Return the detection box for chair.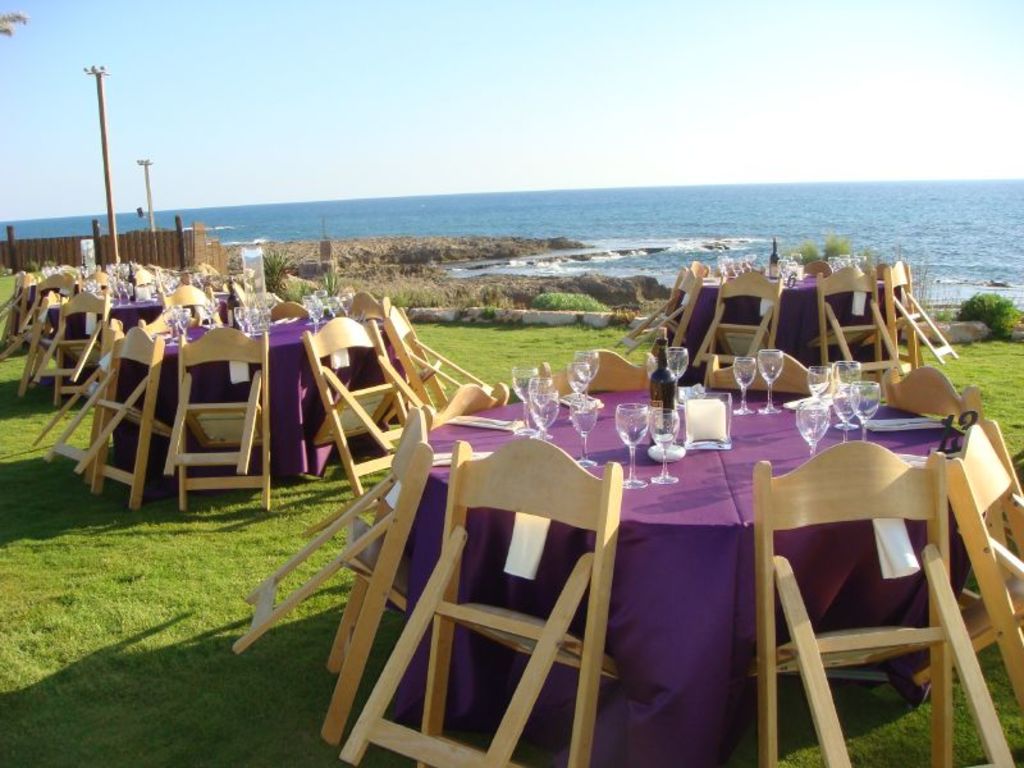
locate(160, 324, 270, 518).
